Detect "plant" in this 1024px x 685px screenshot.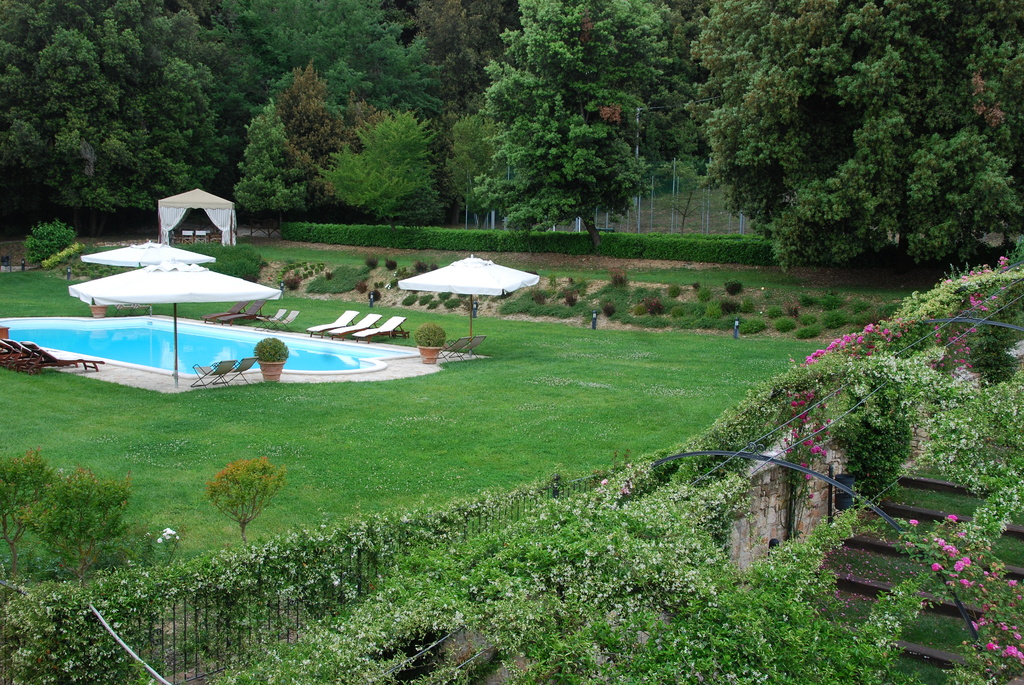
Detection: (x1=649, y1=291, x2=661, y2=325).
